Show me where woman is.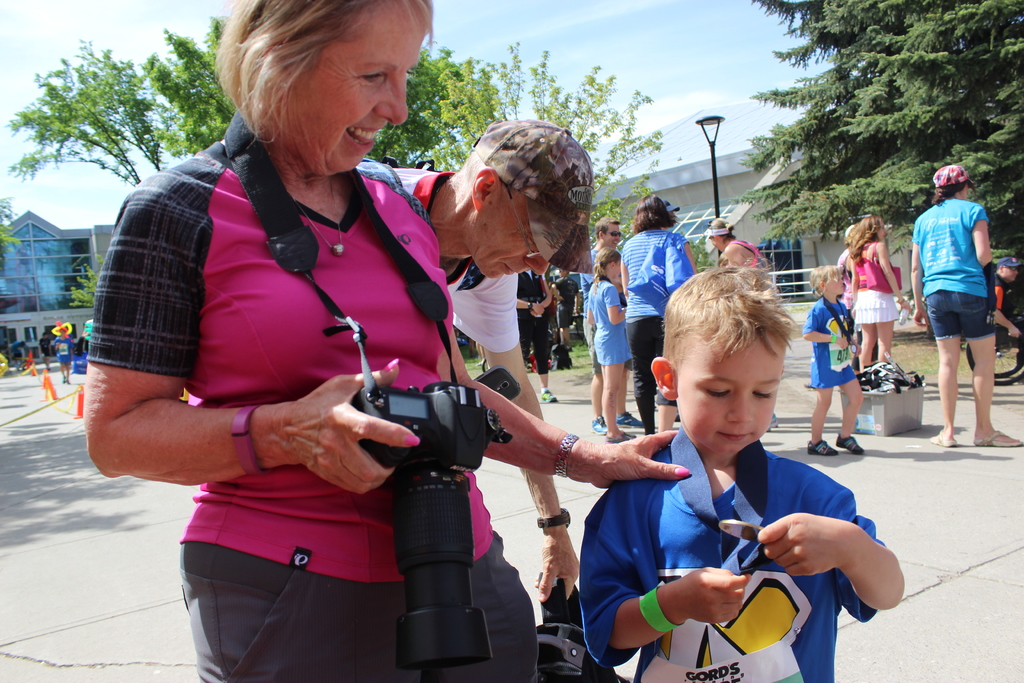
woman is at <region>616, 193, 700, 440</region>.
